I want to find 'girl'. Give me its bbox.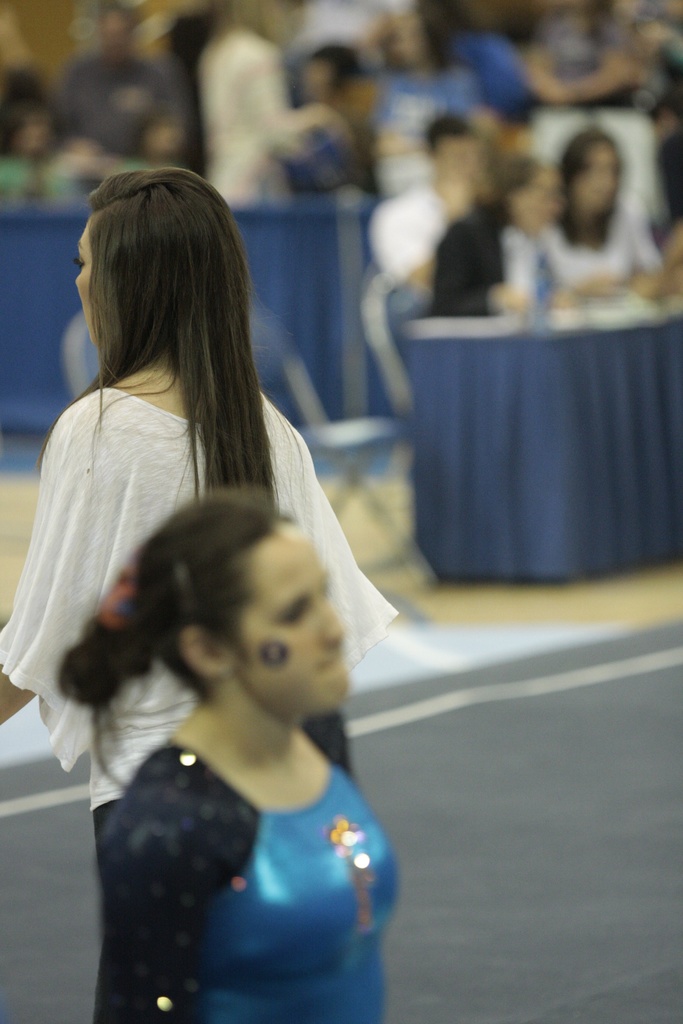
{"x1": 202, "y1": 0, "x2": 347, "y2": 204}.
